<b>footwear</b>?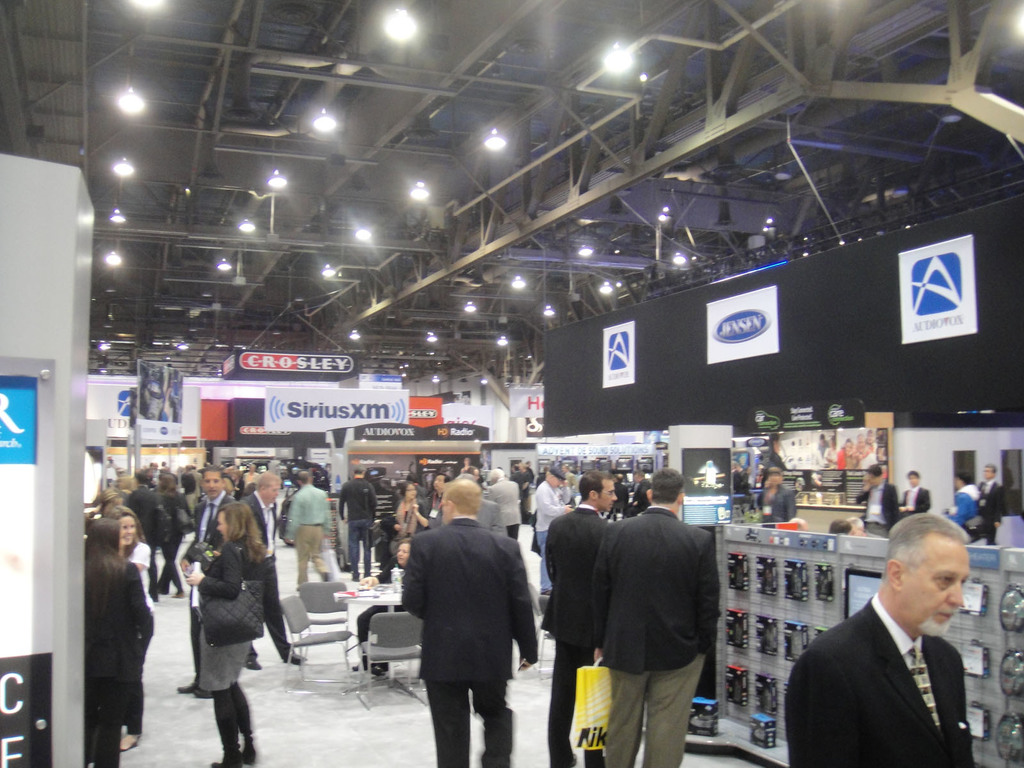
bbox=[243, 658, 260, 669]
